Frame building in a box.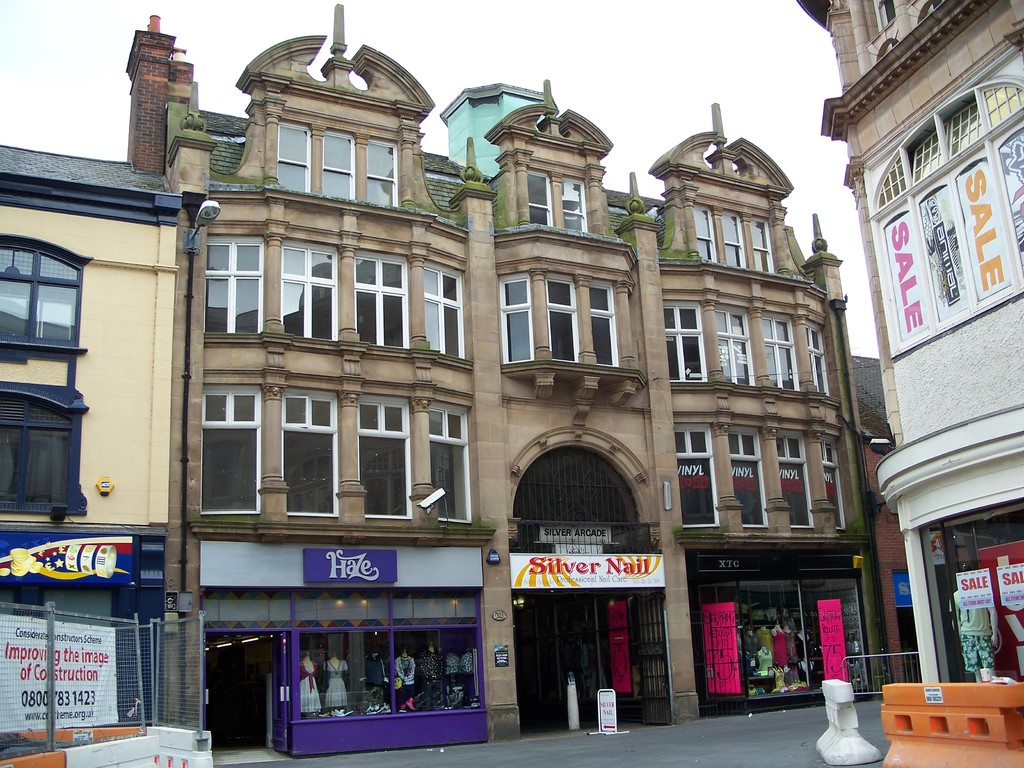
bbox=[852, 356, 1019, 684].
